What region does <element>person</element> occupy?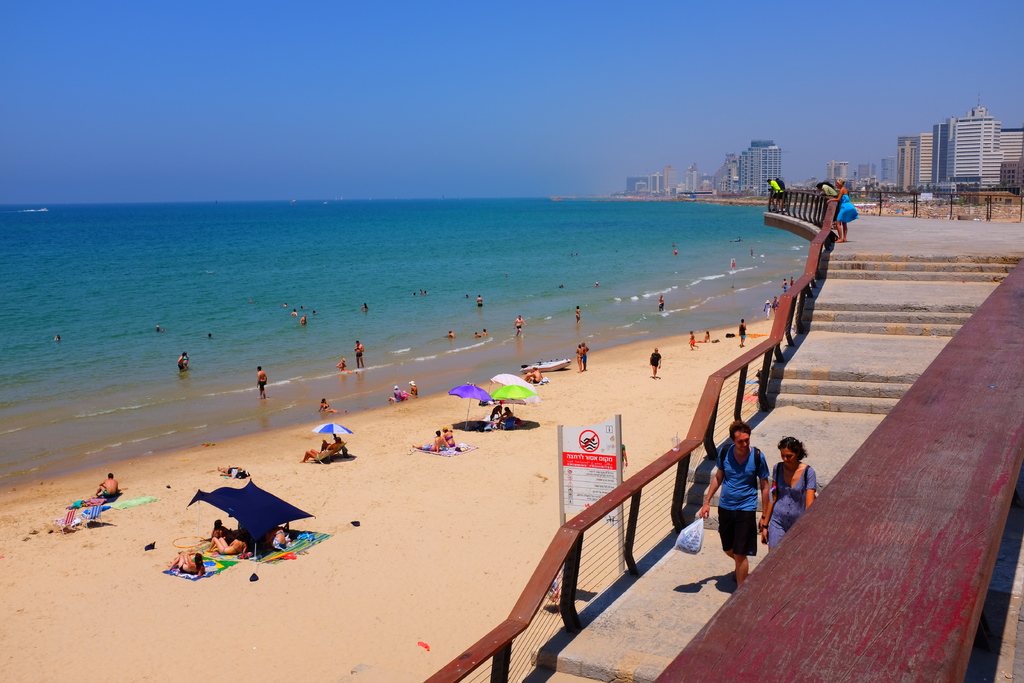
detection(301, 434, 343, 466).
